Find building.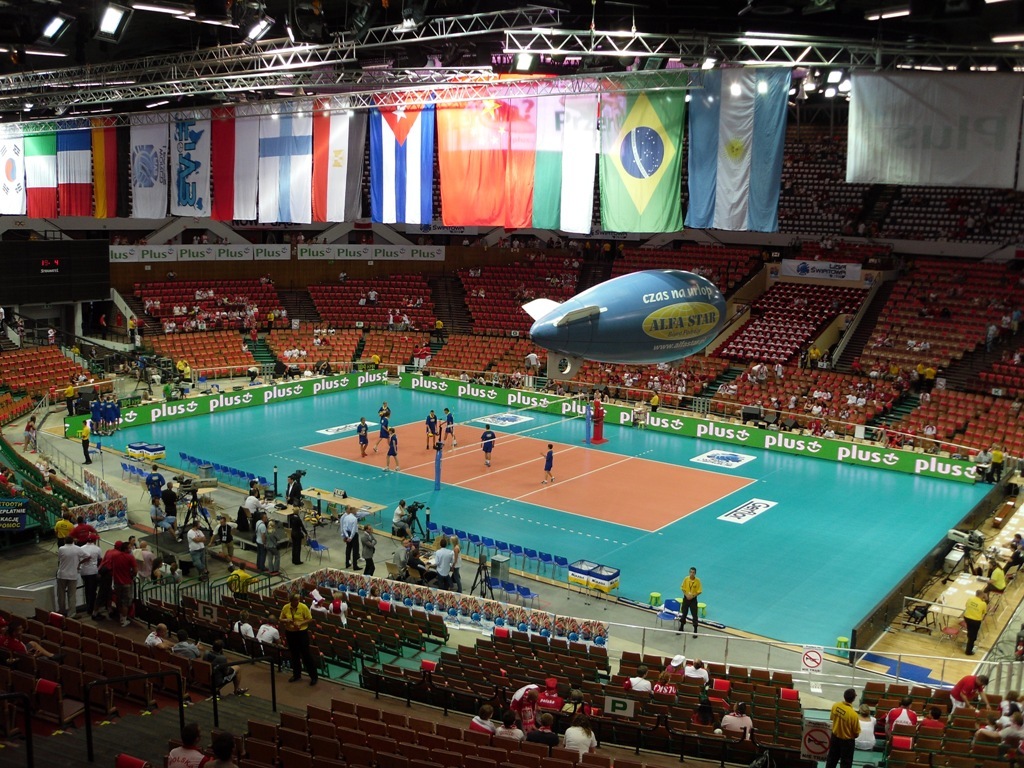
crop(0, 0, 1023, 767).
